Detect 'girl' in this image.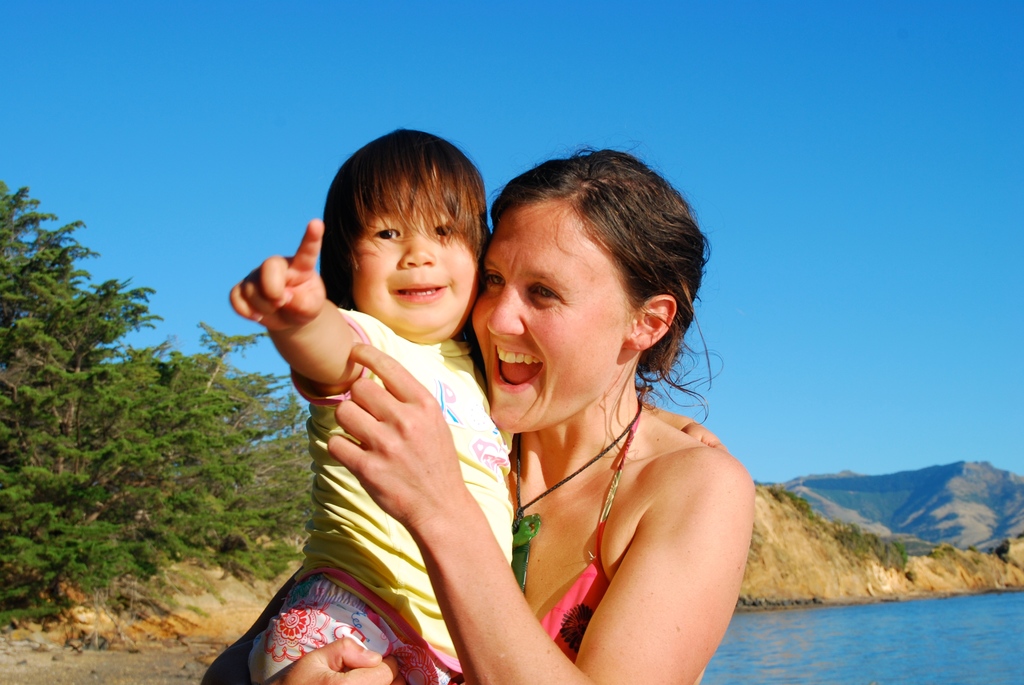
Detection: <region>228, 129, 728, 684</region>.
